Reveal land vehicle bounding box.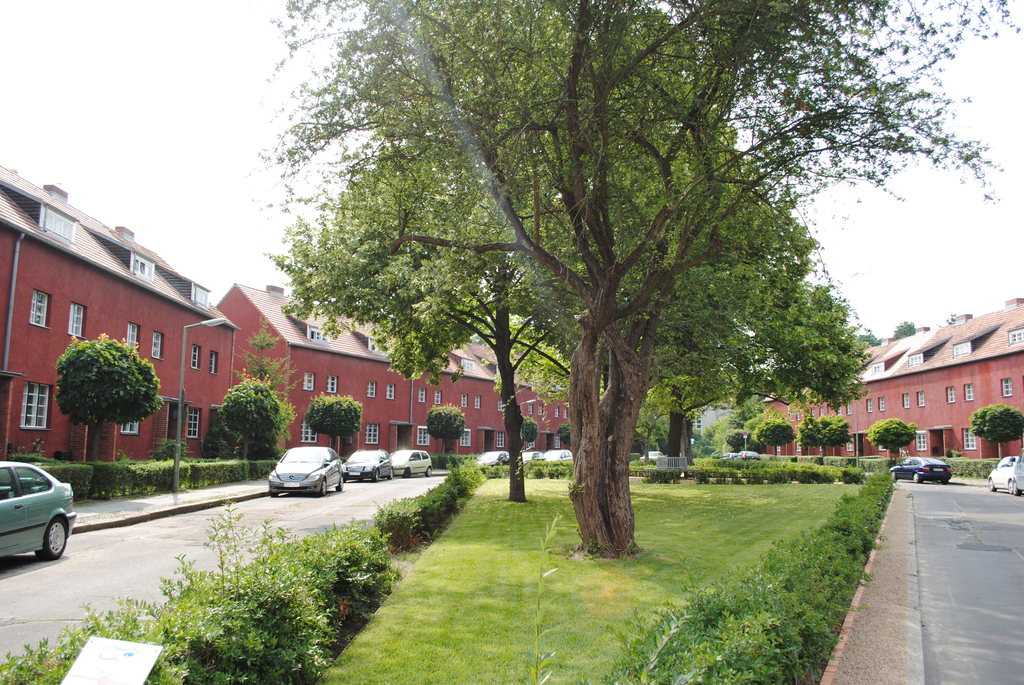
Revealed: rect(988, 458, 1022, 494).
